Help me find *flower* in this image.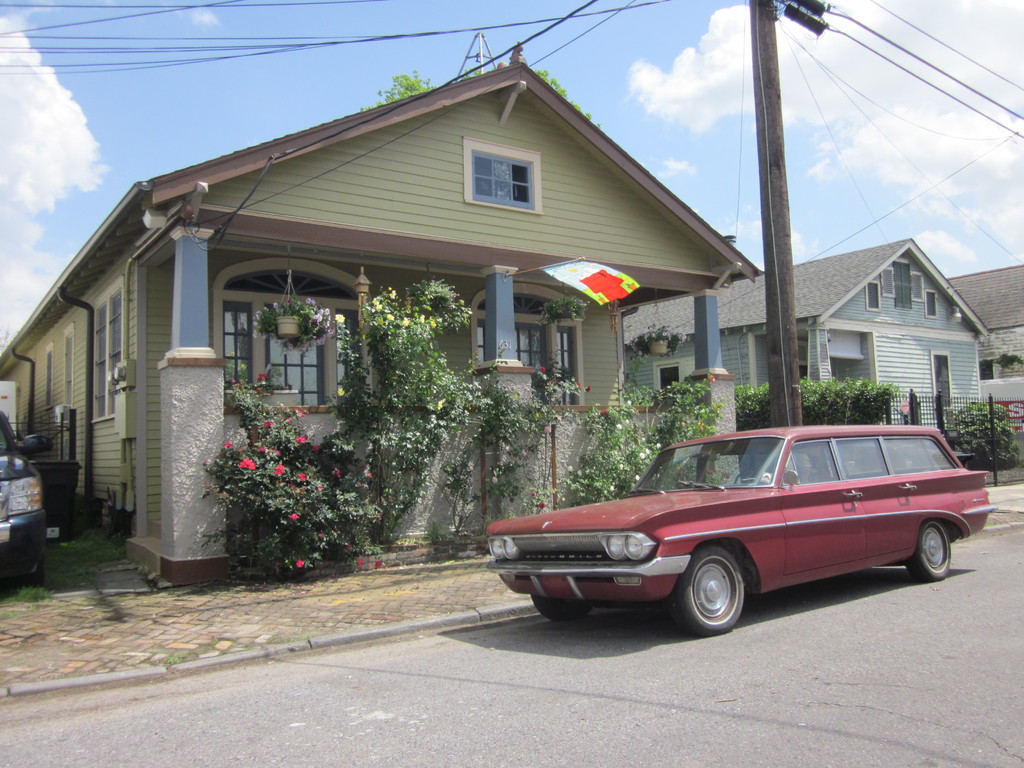
Found it: [285,513,305,522].
